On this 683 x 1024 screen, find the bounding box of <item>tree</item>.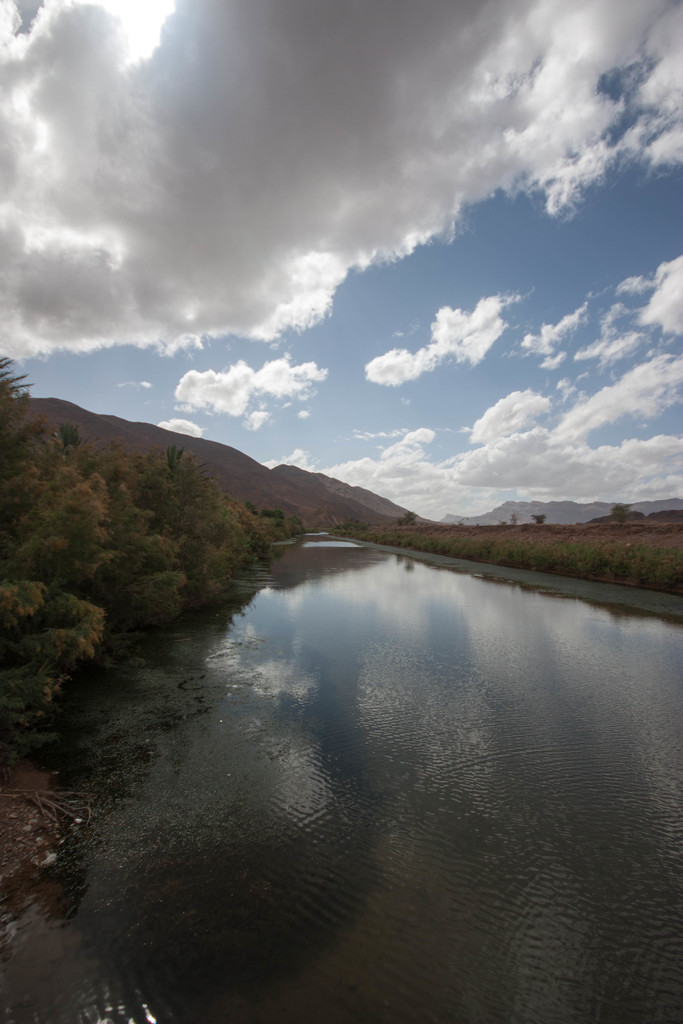
Bounding box: crop(0, 309, 115, 790).
